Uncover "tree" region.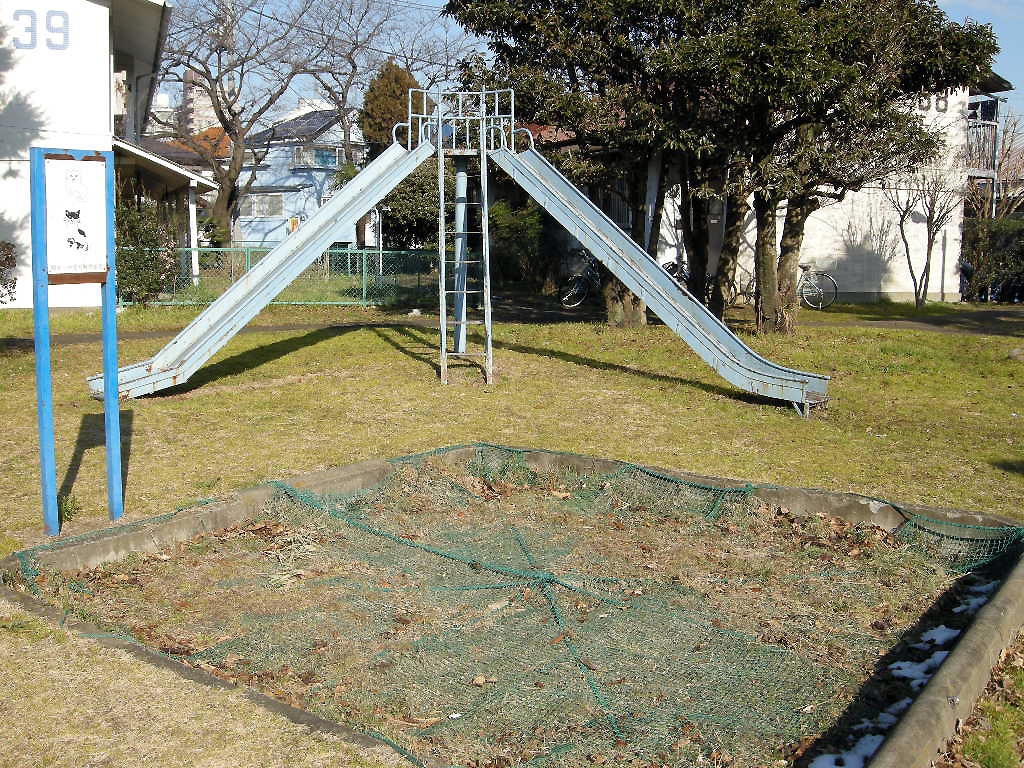
Uncovered: select_region(253, 0, 450, 261).
